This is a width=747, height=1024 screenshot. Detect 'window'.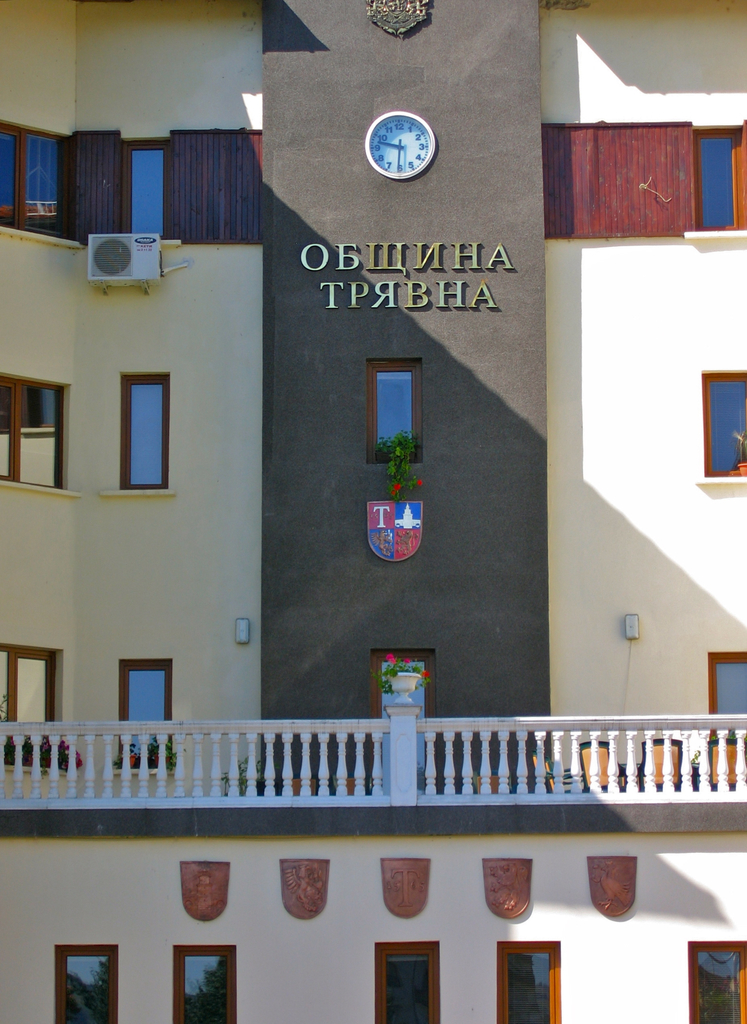
bbox=(173, 947, 243, 1022).
